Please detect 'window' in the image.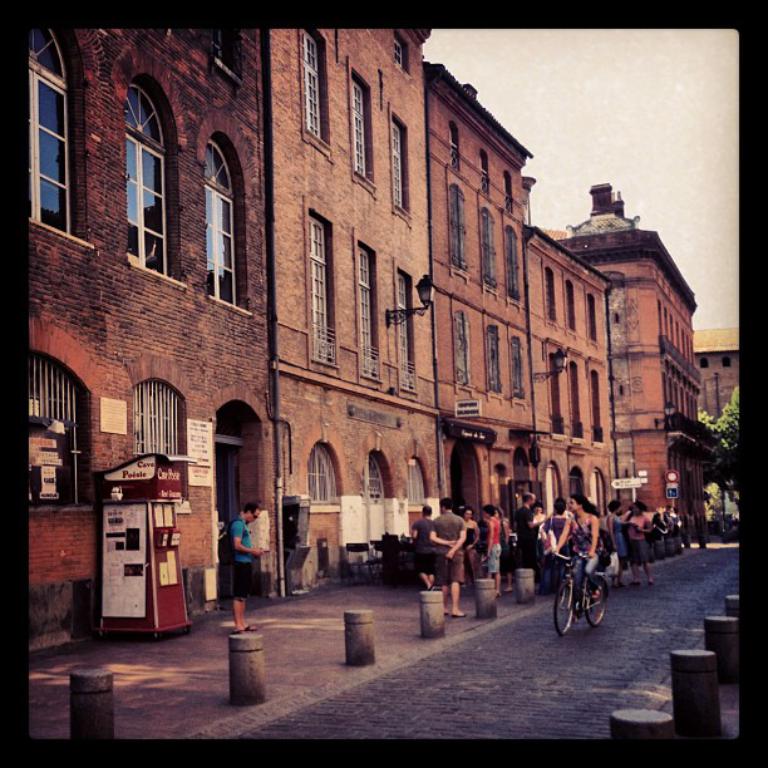
detection(348, 60, 380, 202).
